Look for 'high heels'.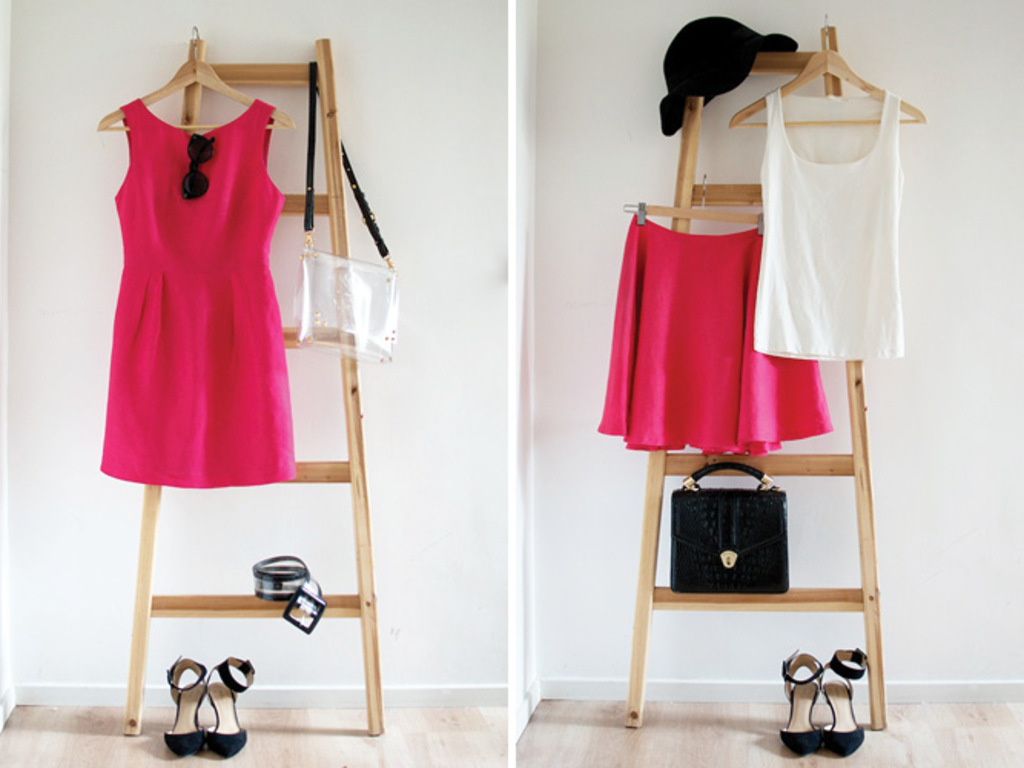
Found: (823,648,870,756).
